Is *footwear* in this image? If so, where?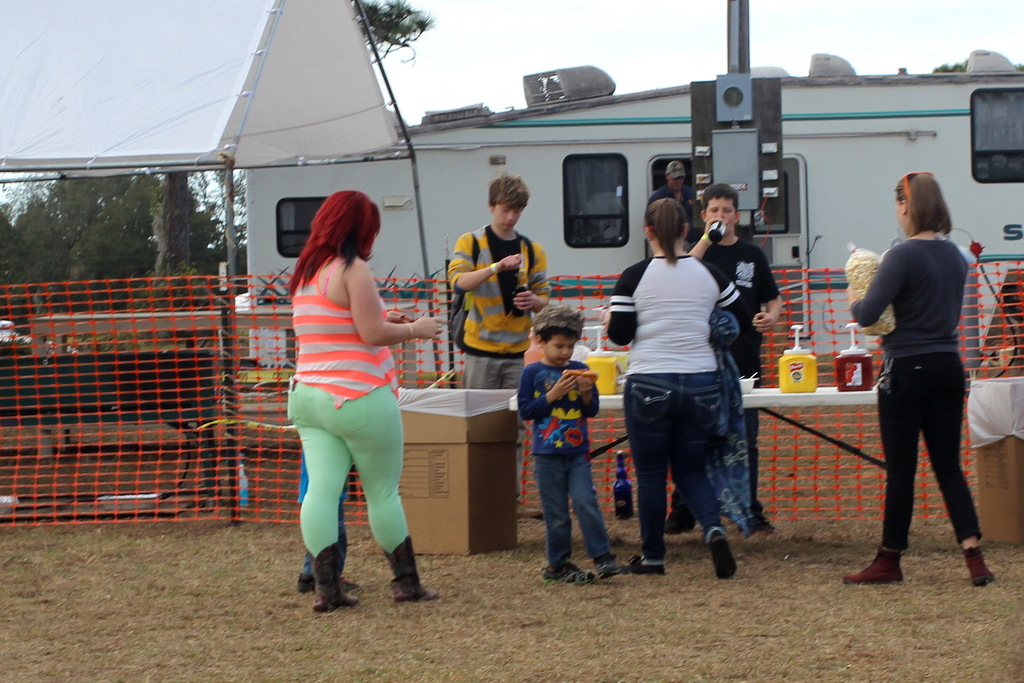
Yes, at (left=594, top=554, right=630, bottom=577).
